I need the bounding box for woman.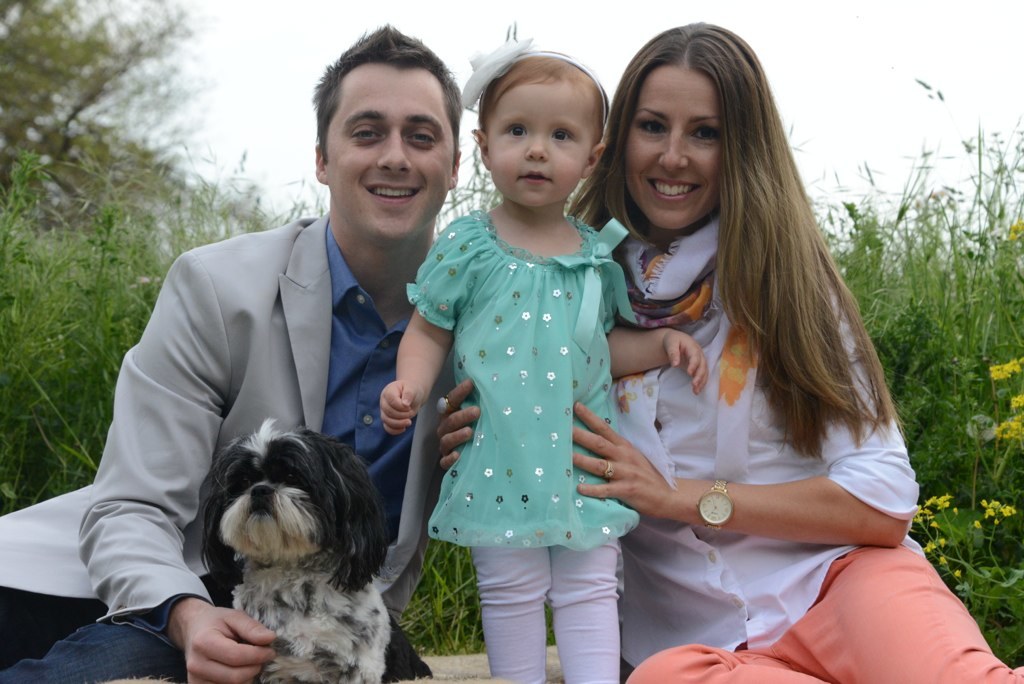
Here it is: 512,63,923,672.
